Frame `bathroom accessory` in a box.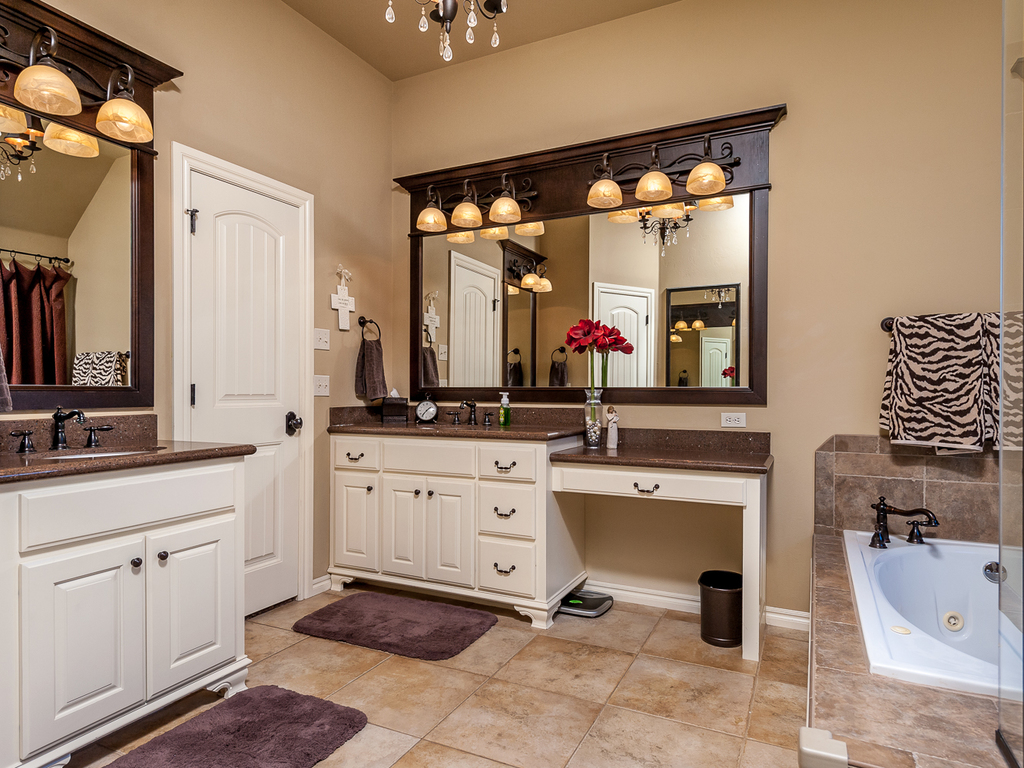
x1=908, y1=520, x2=930, y2=541.
